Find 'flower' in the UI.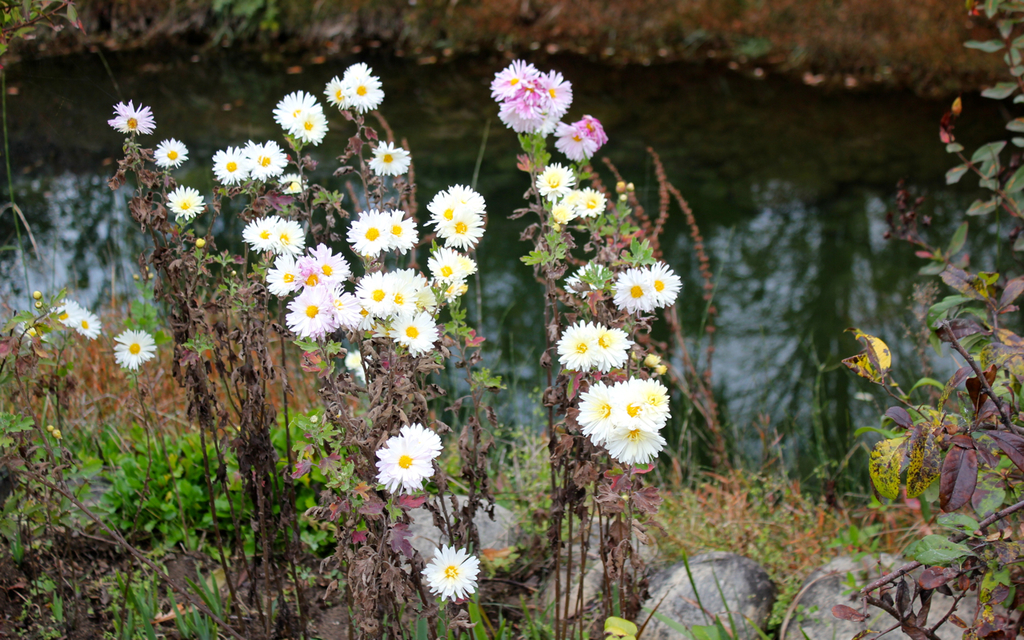
UI element at left=250, top=137, right=289, bottom=182.
